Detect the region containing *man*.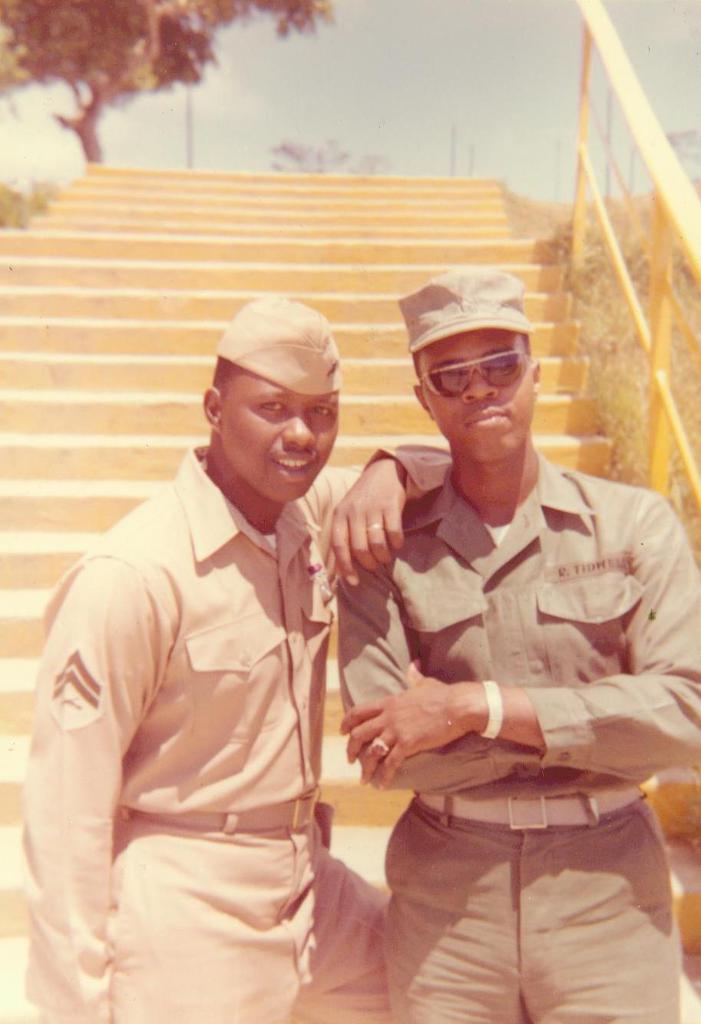
x1=31, y1=261, x2=414, y2=1006.
